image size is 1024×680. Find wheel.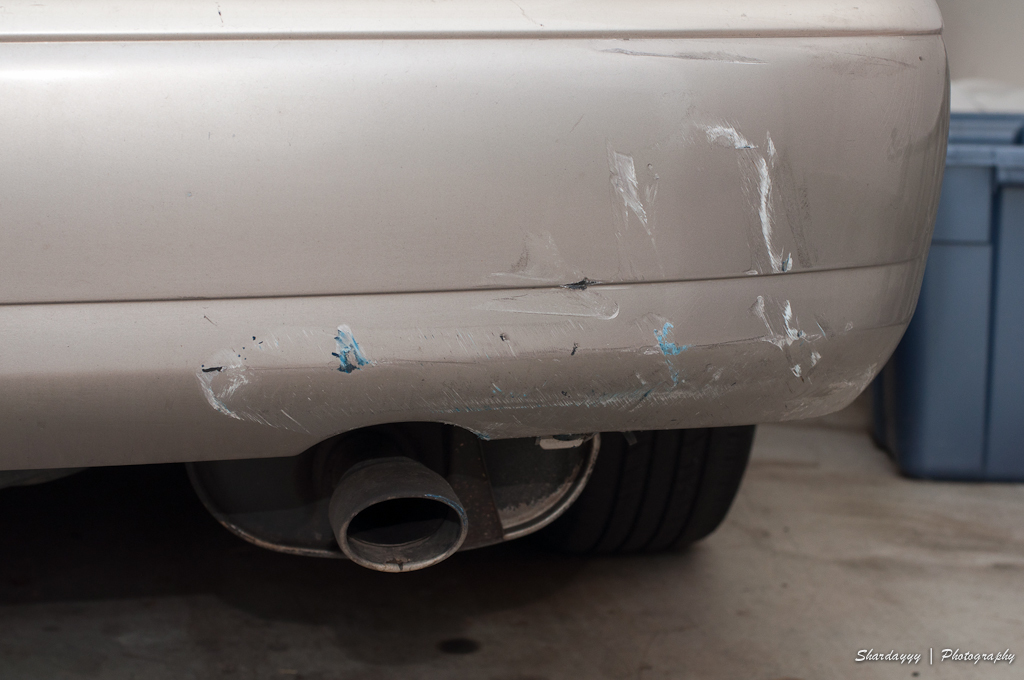
<bbox>574, 428, 761, 550</bbox>.
